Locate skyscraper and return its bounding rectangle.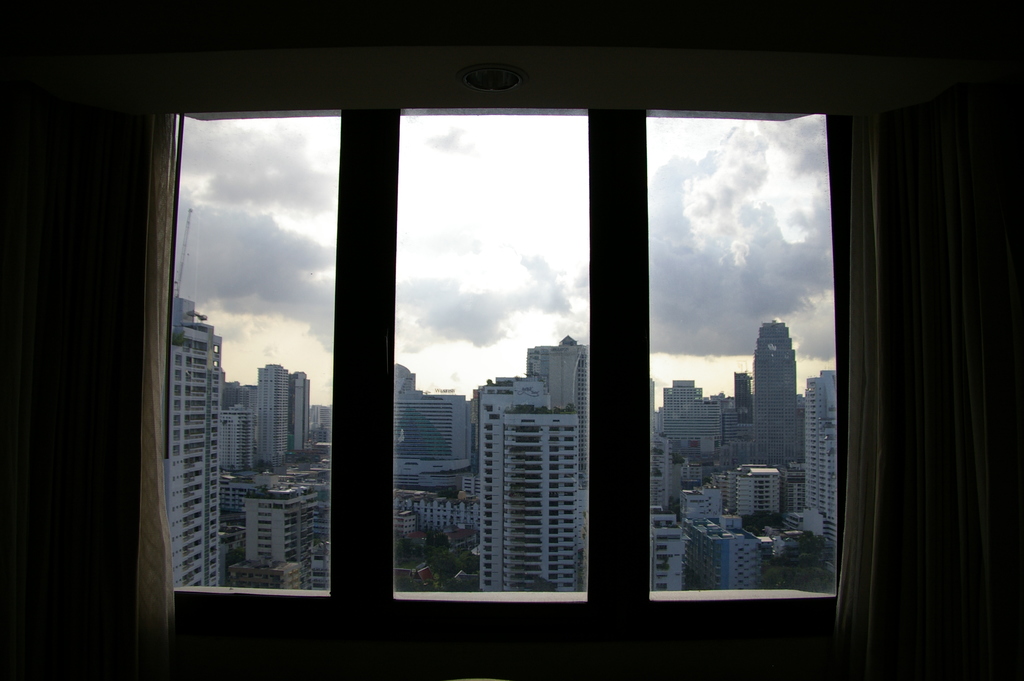
(734, 369, 751, 424).
